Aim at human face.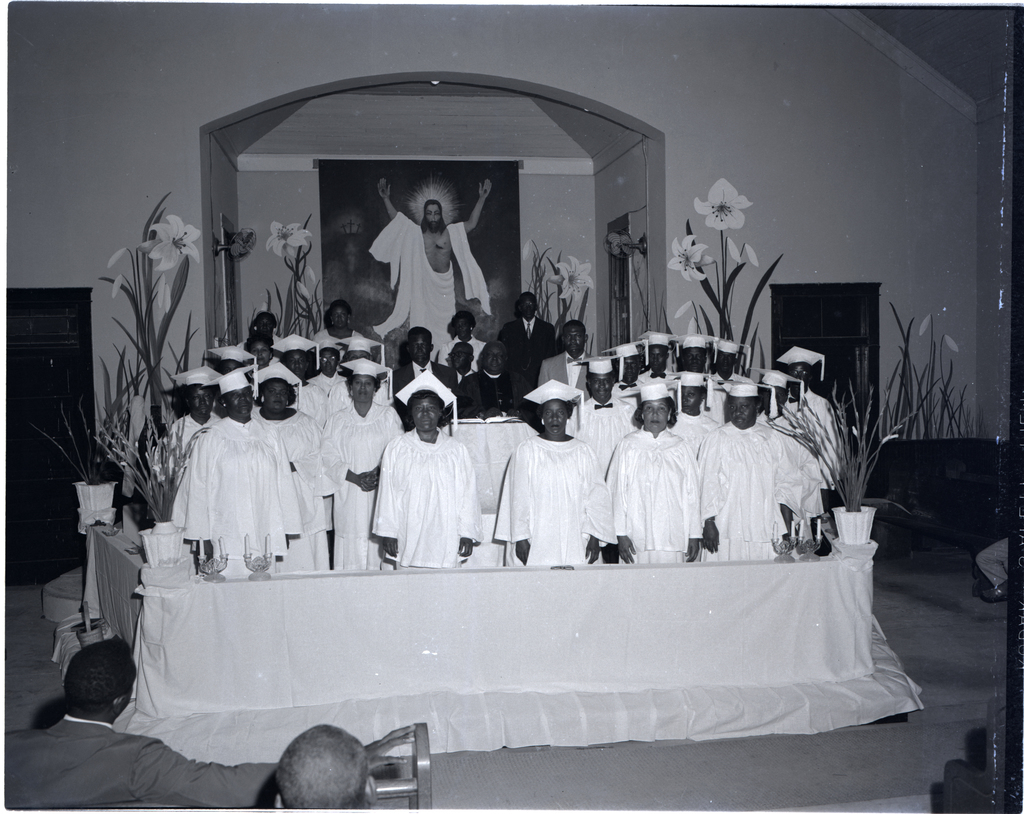
Aimed at l=729, t=396, r=758, b=421.
